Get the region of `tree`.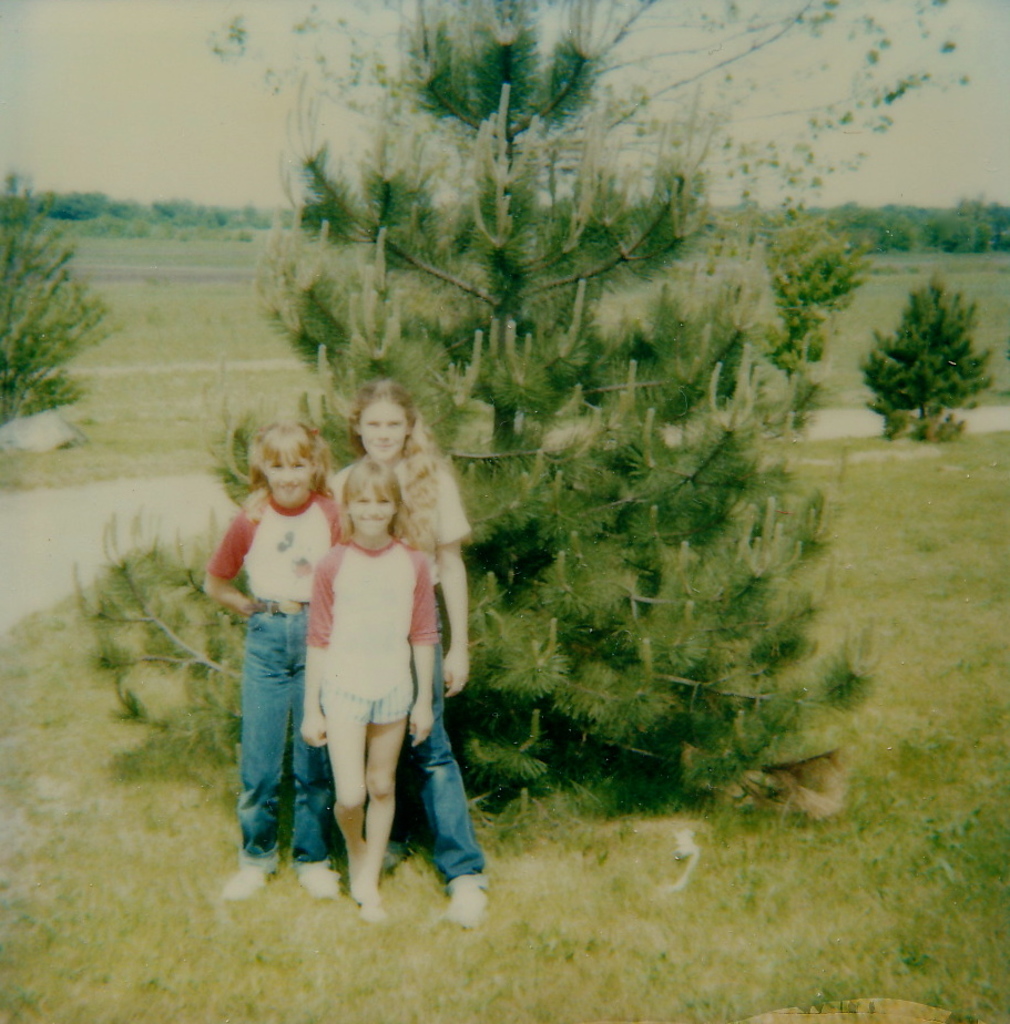
[149, 0, 935, 801].
